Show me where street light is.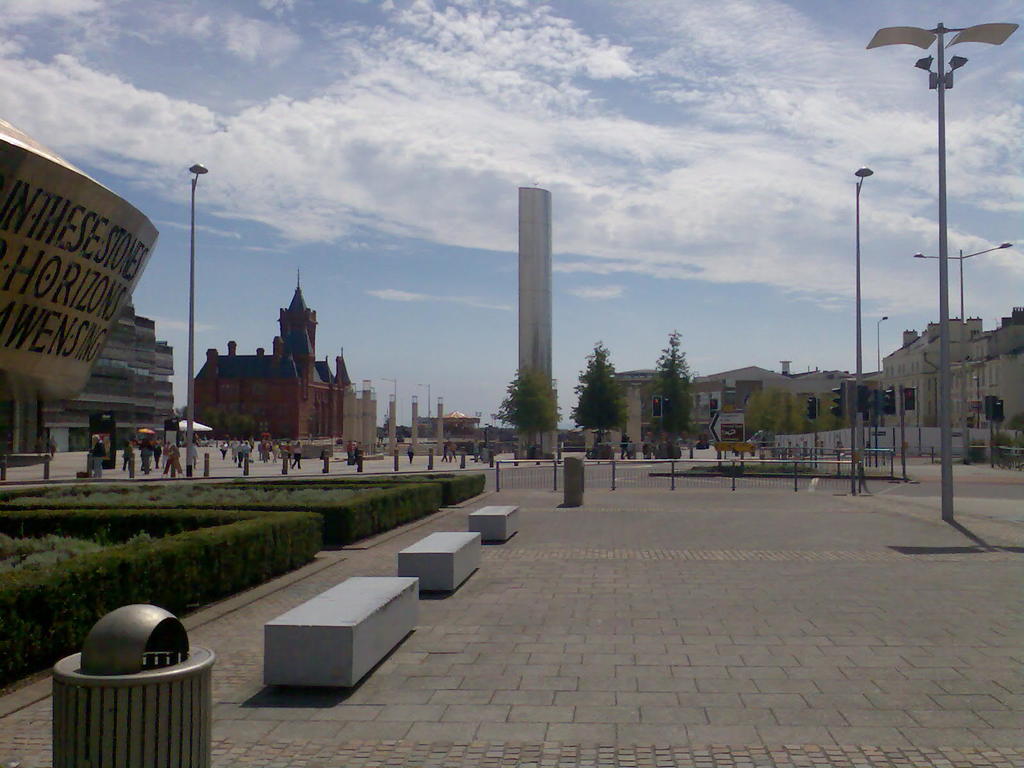
street light is at detection(181, 160, 212, 481).
